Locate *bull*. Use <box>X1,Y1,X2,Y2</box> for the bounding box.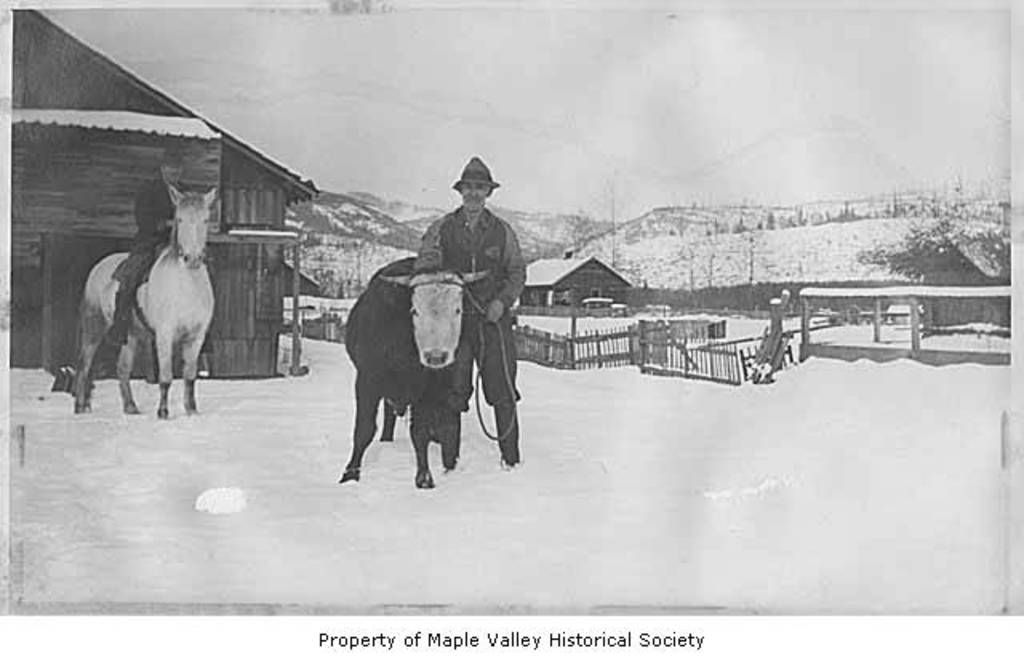
<box>322,261,494,483</box>.
